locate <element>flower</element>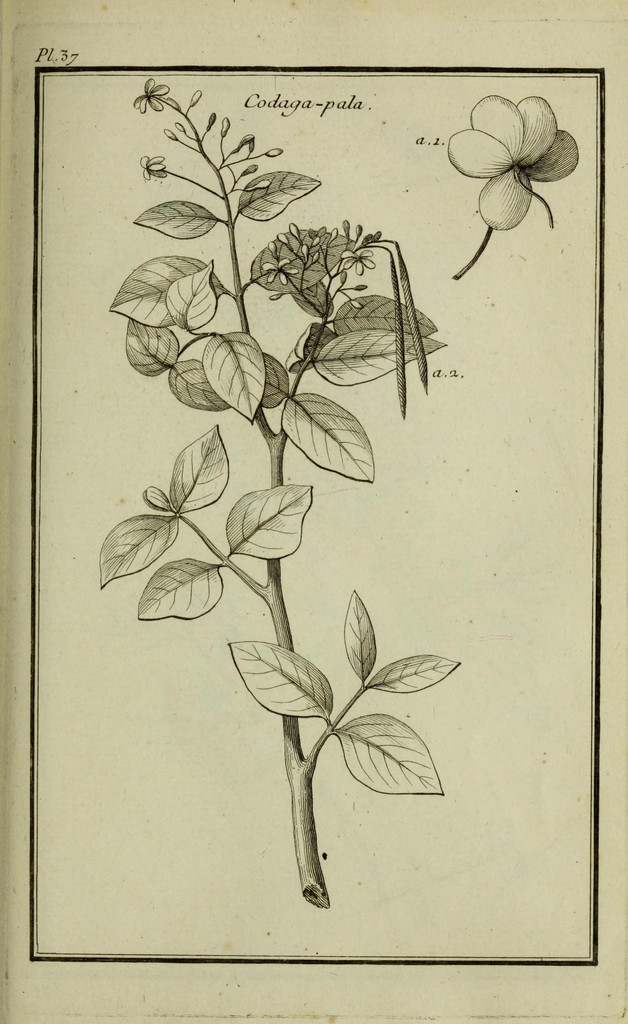
(left=207, top=114, right=217, bottom=128)
